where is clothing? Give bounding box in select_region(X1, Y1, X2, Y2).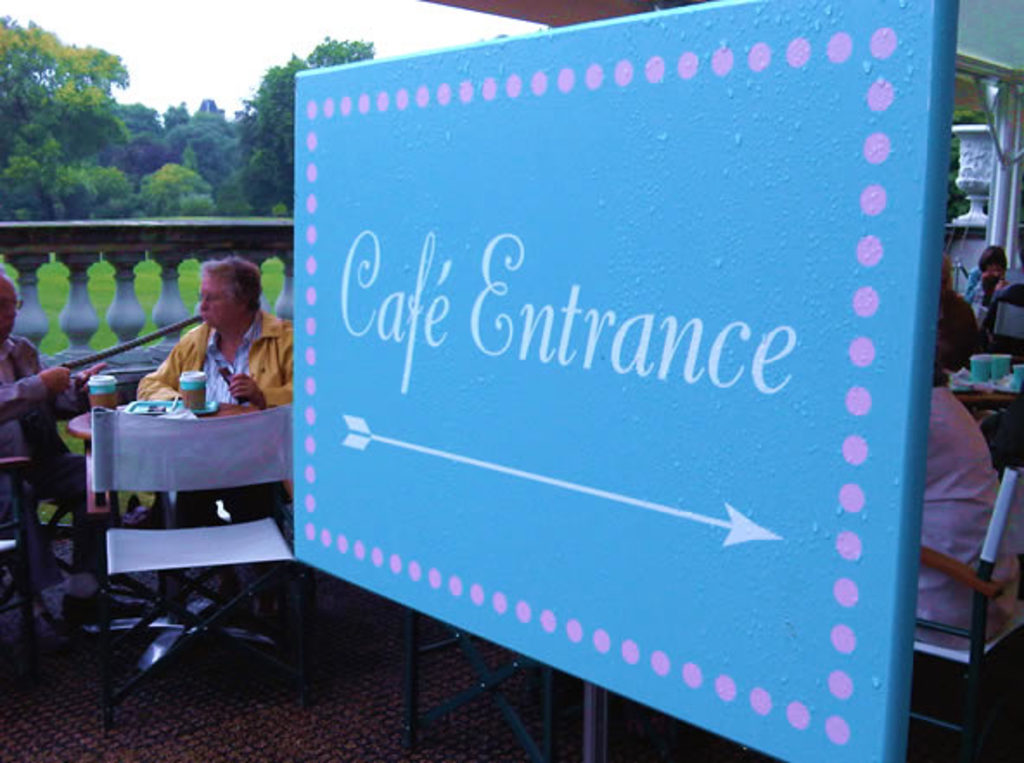
select_region(965, 263, 1010, 327).
